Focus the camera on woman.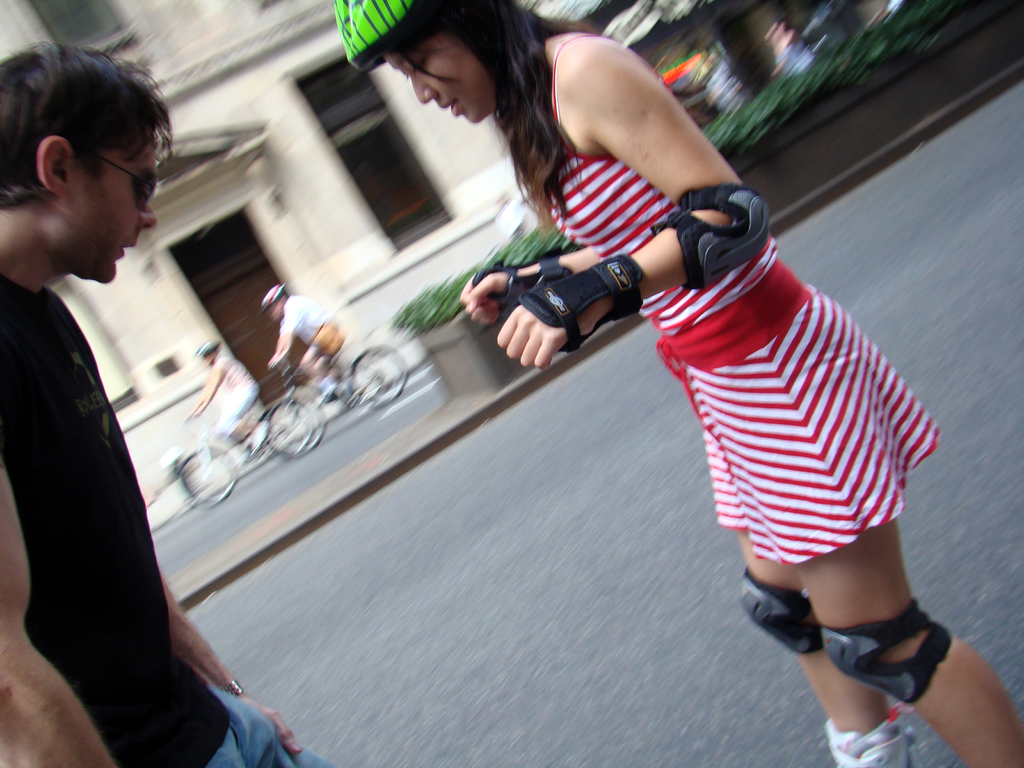
Focus region: 413/28/957/721.
